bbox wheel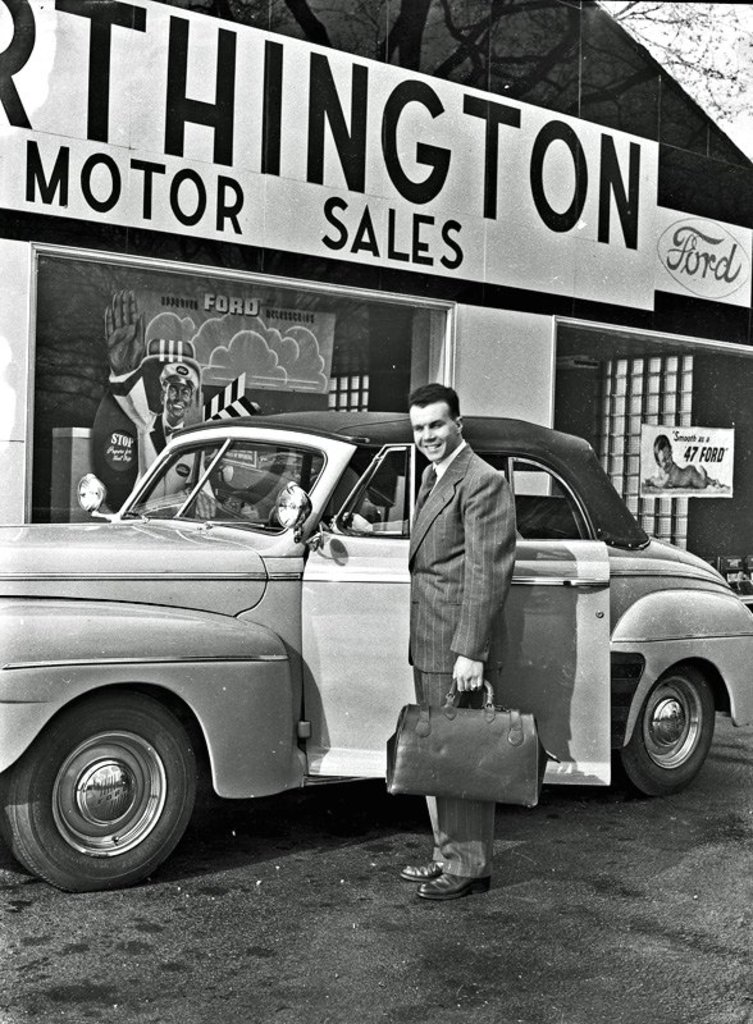
bbox=[28, 690, 211, 882]
